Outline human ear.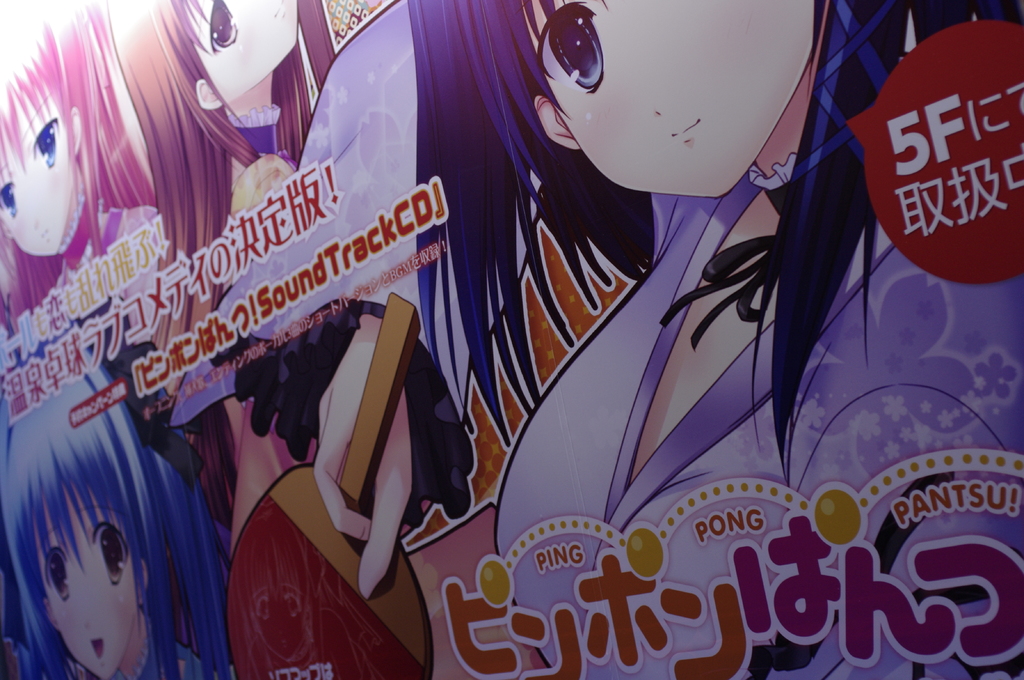
Outline: BBox(197, 78, 225, 113).
